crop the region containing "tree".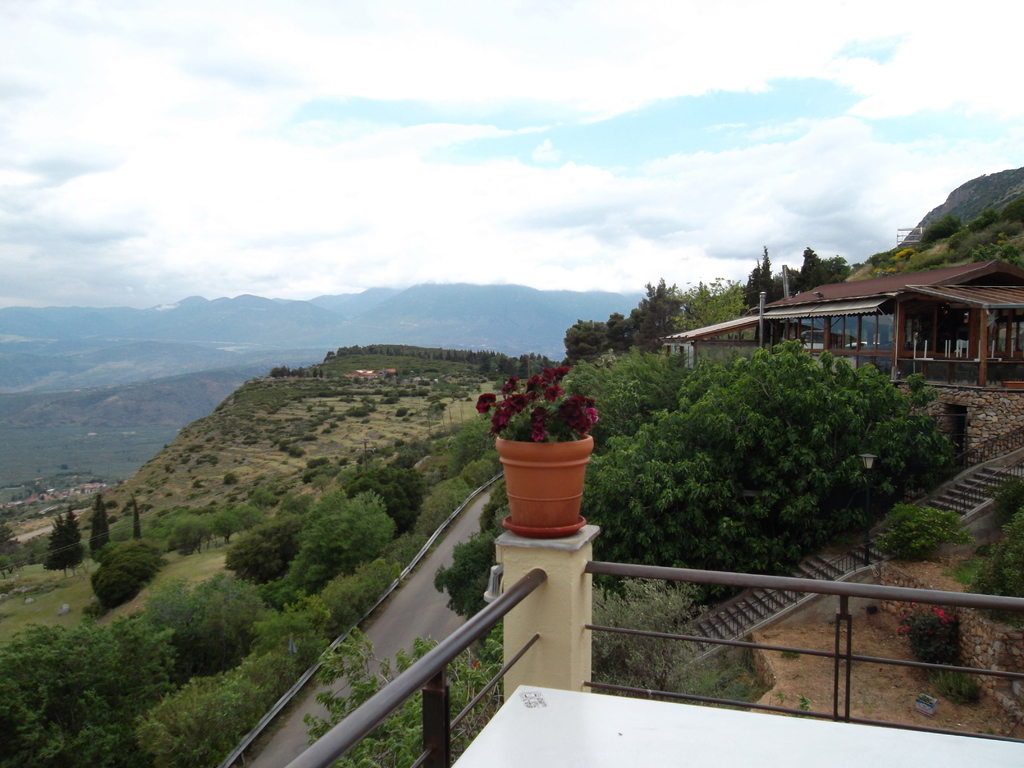
Crop region: <bbox>228, 517, 326, 593</bbox>.
